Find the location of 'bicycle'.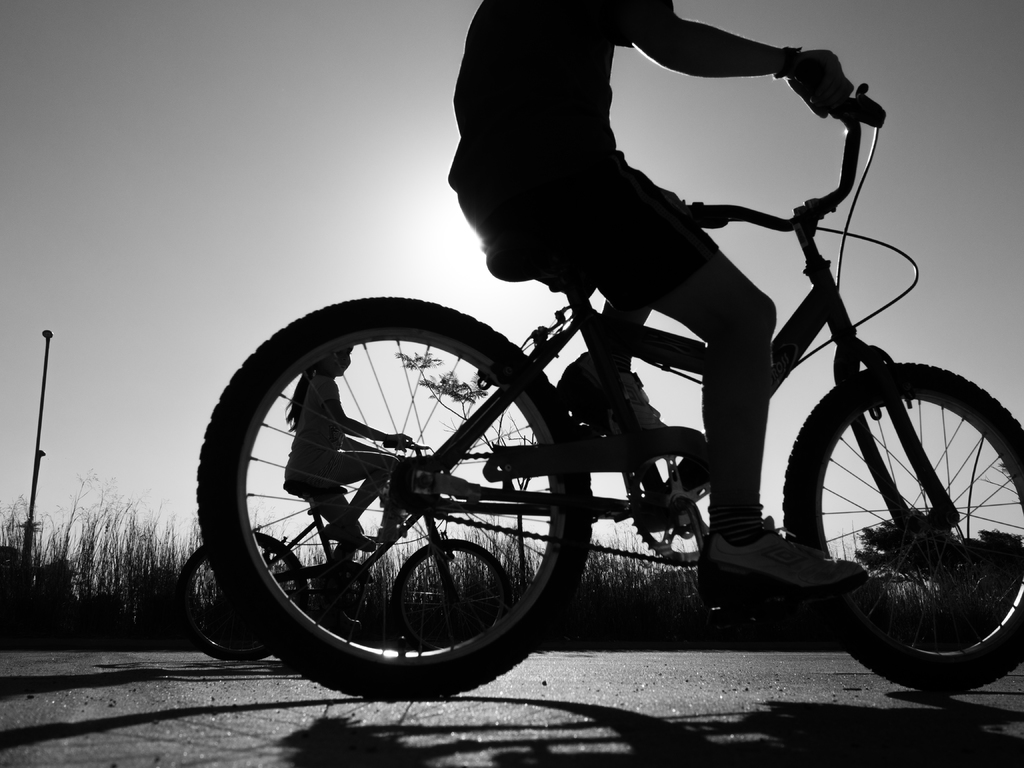
Location: 173,434,509,662.
